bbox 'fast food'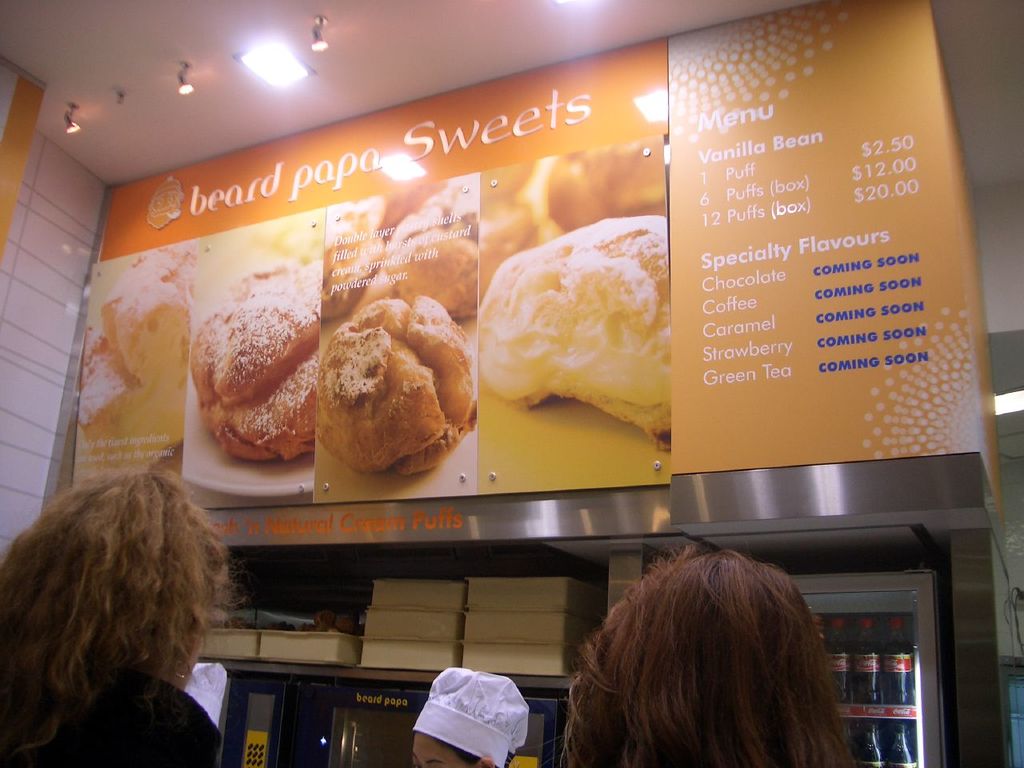
[left=77, top=237, right=206, bottom=471]
